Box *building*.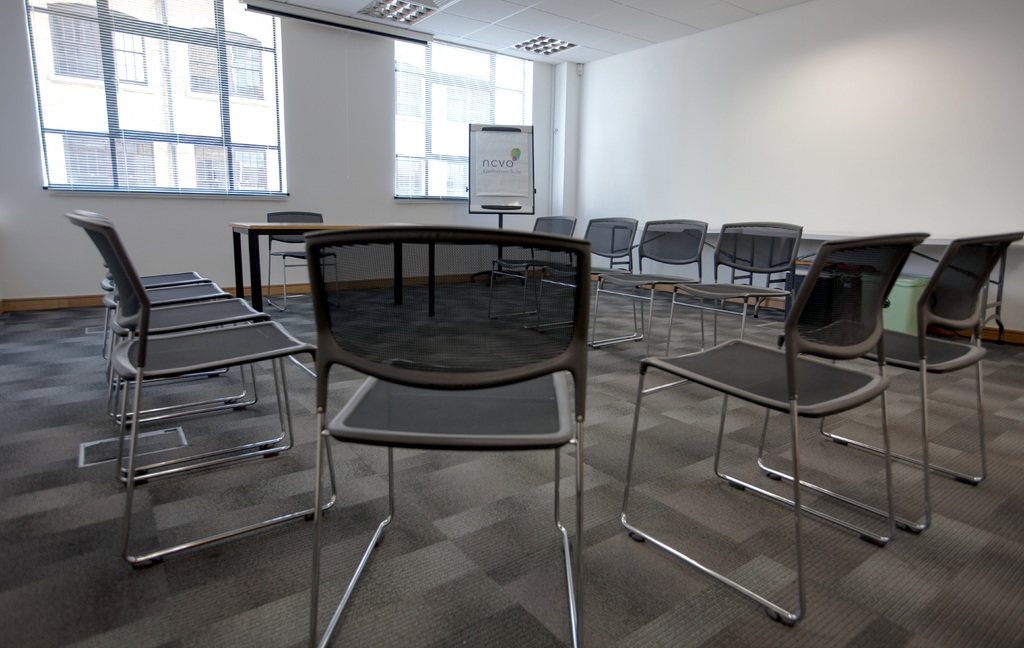
x1=0 y1=0 x2=1023 y2=647.
